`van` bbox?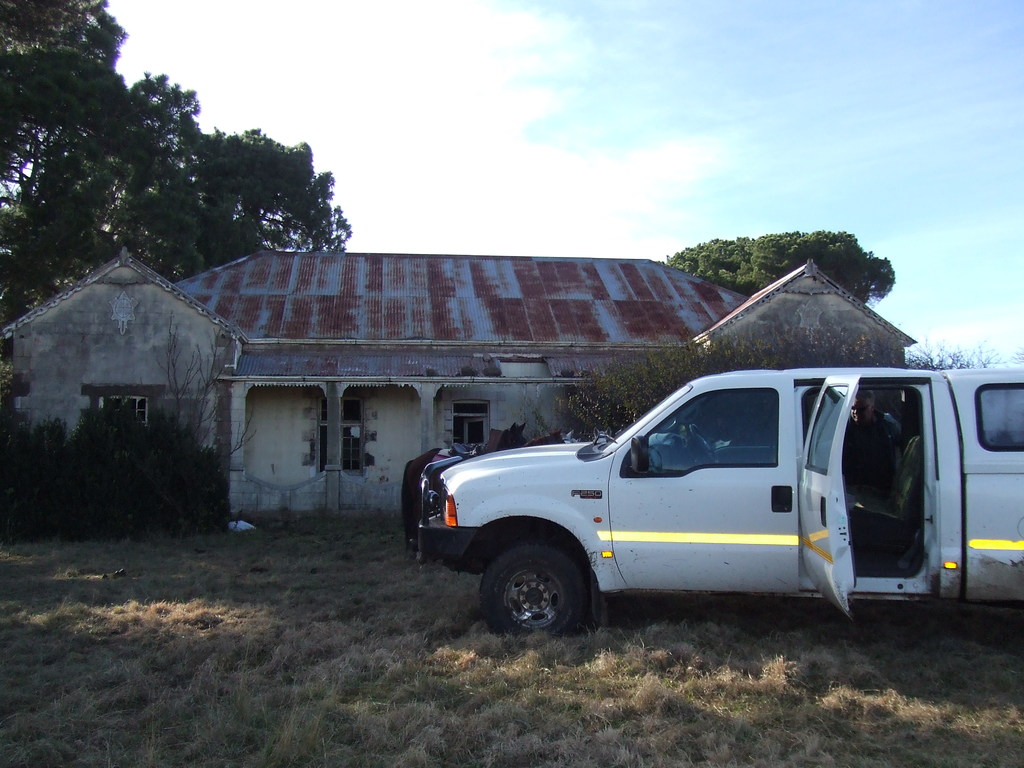
<bbox>420, 365, 1023, 643</bbox>
